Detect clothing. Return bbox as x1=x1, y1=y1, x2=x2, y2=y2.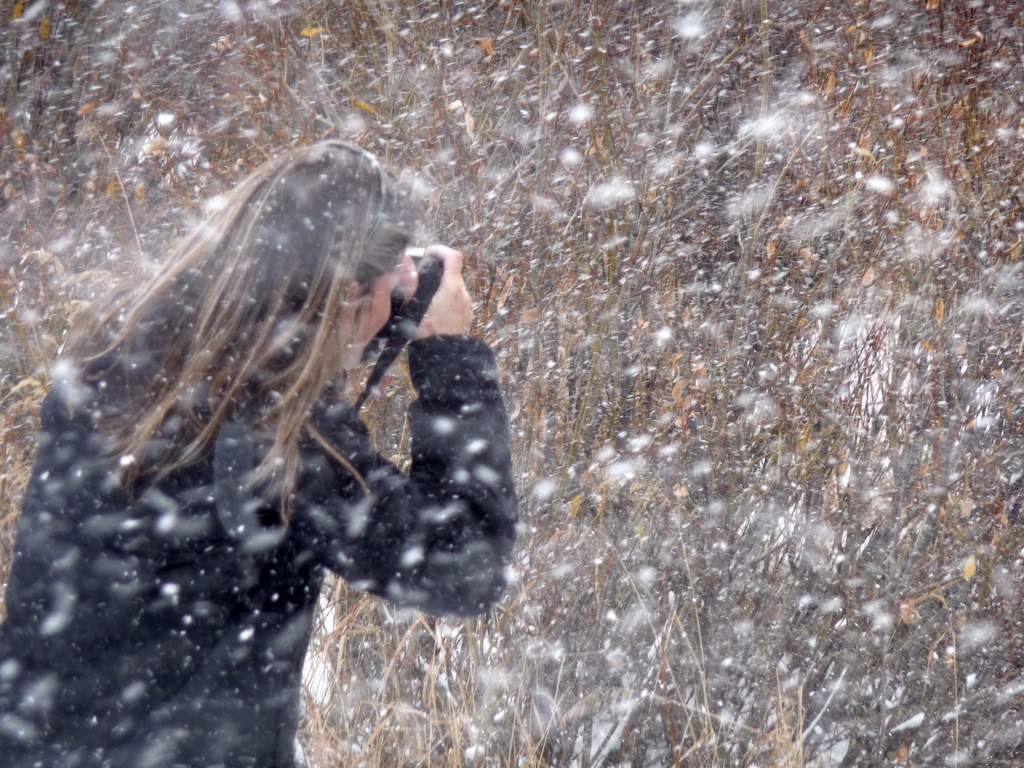
x1=0, y1=337, x2=518, y2=760.
